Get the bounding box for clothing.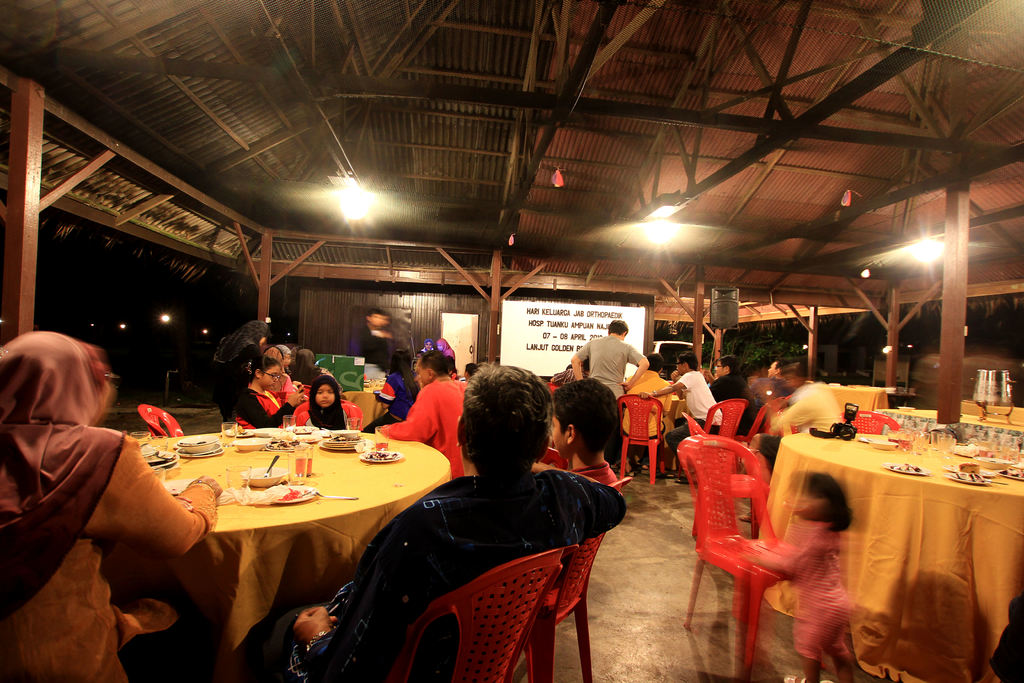
655:374:724:462.
